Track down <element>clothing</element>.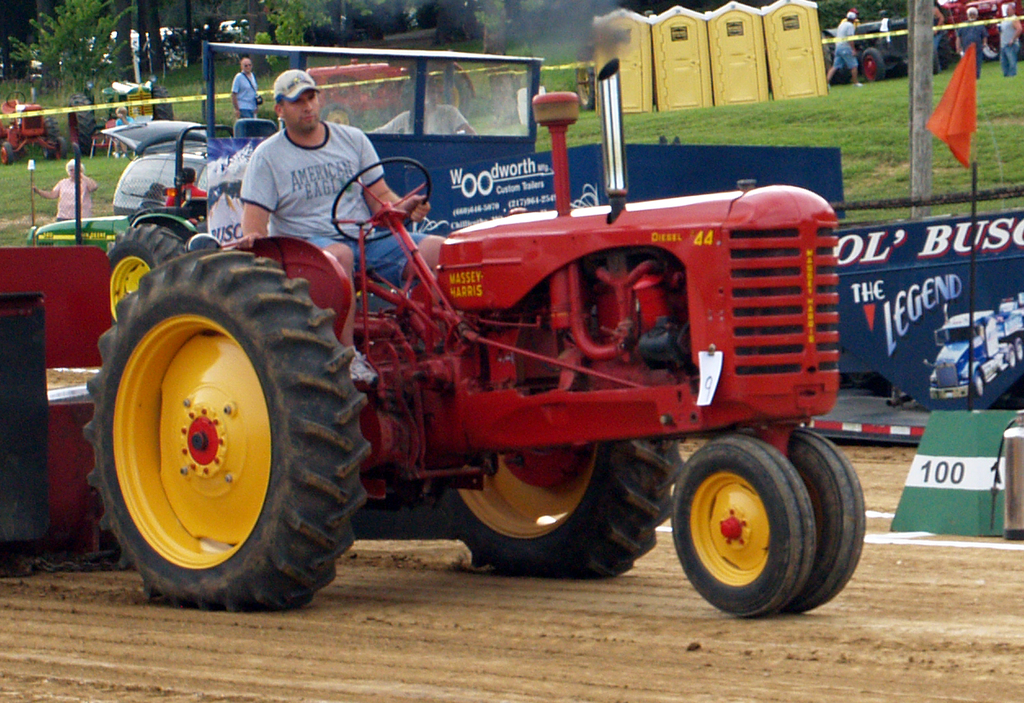
Tracked to x1=230, y1=69, x2=263, y2=121.
